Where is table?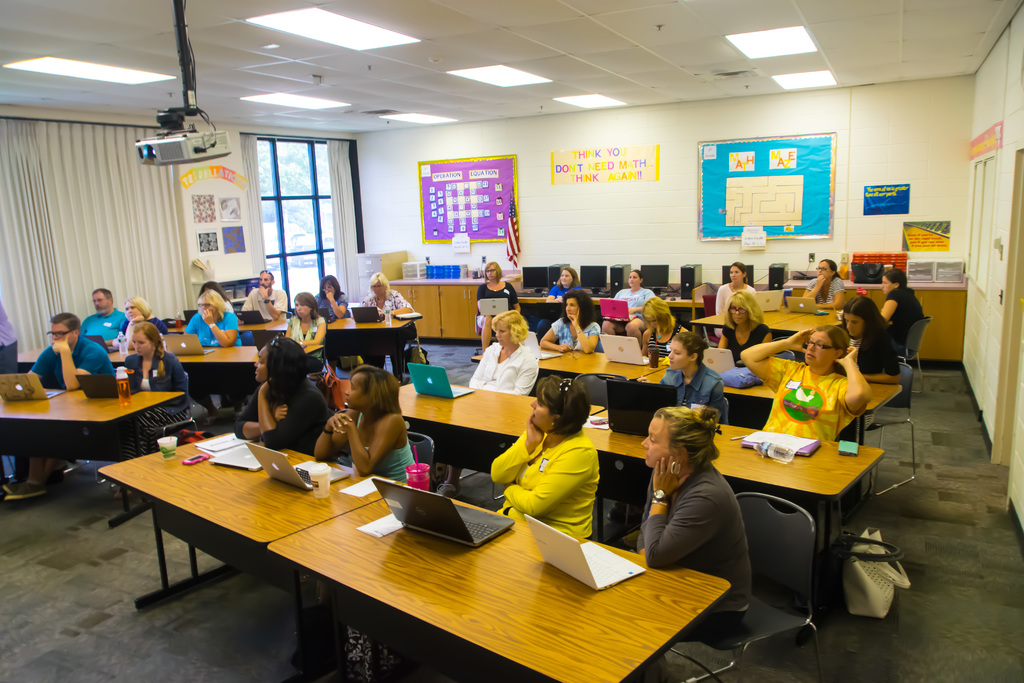
locate(102, 340, 325, 367).
